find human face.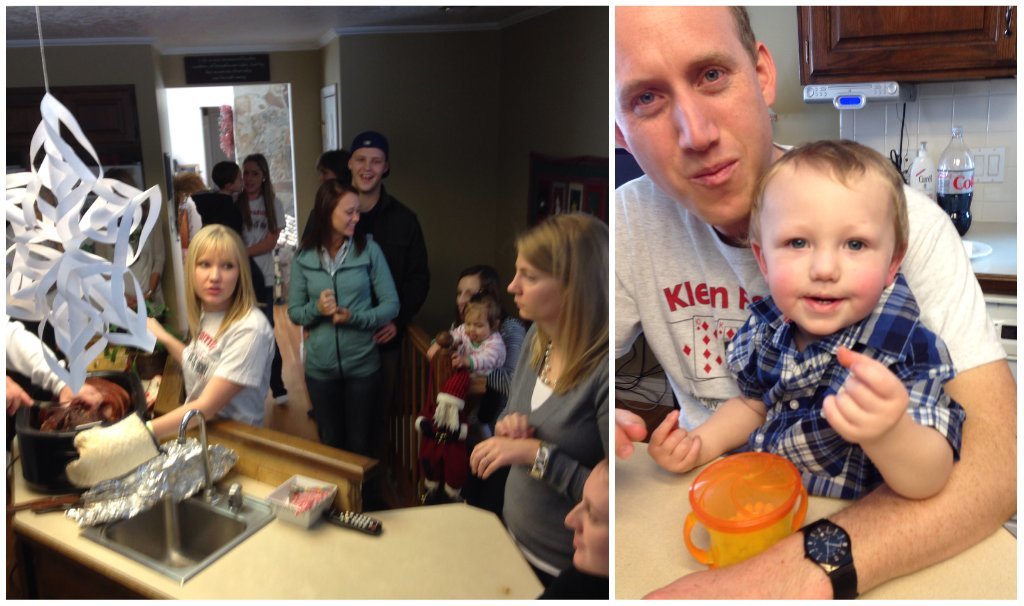
x1=350 y1=150 x2=386 y2=195.
